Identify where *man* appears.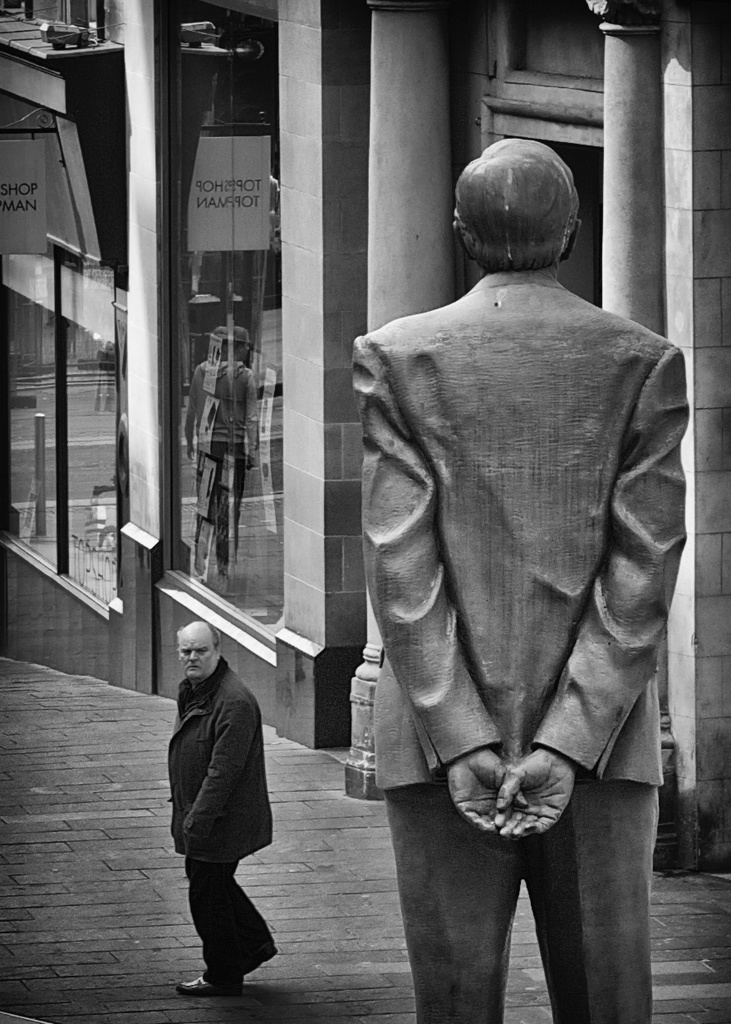
Appears at crop(339, 92, 691, 1014).
